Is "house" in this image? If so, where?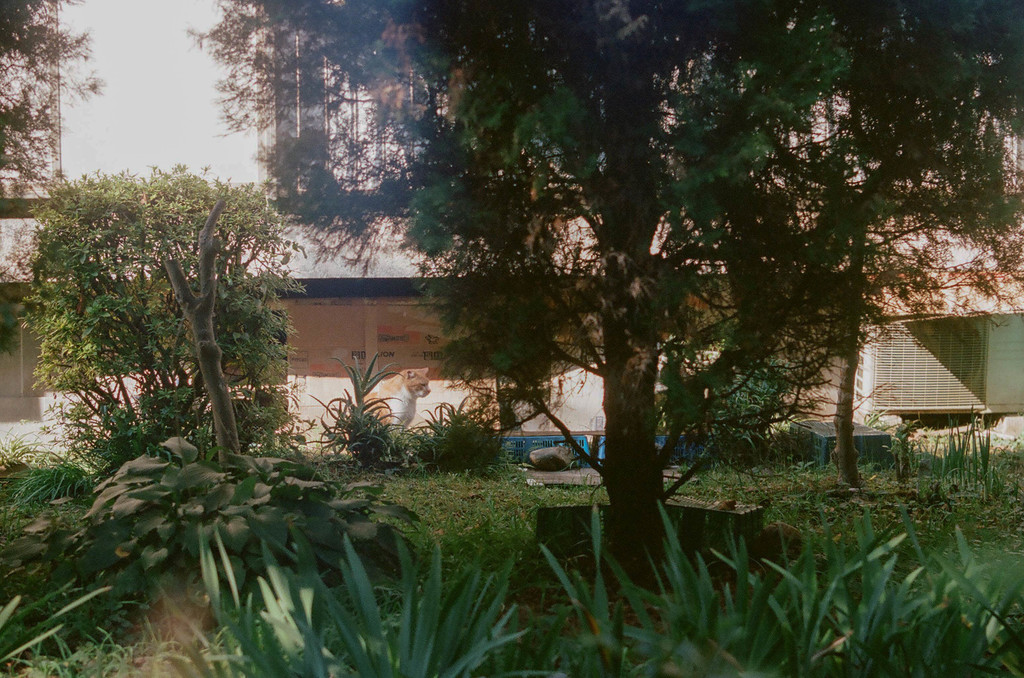
Yes, at [0, 0, 1023, 465].
